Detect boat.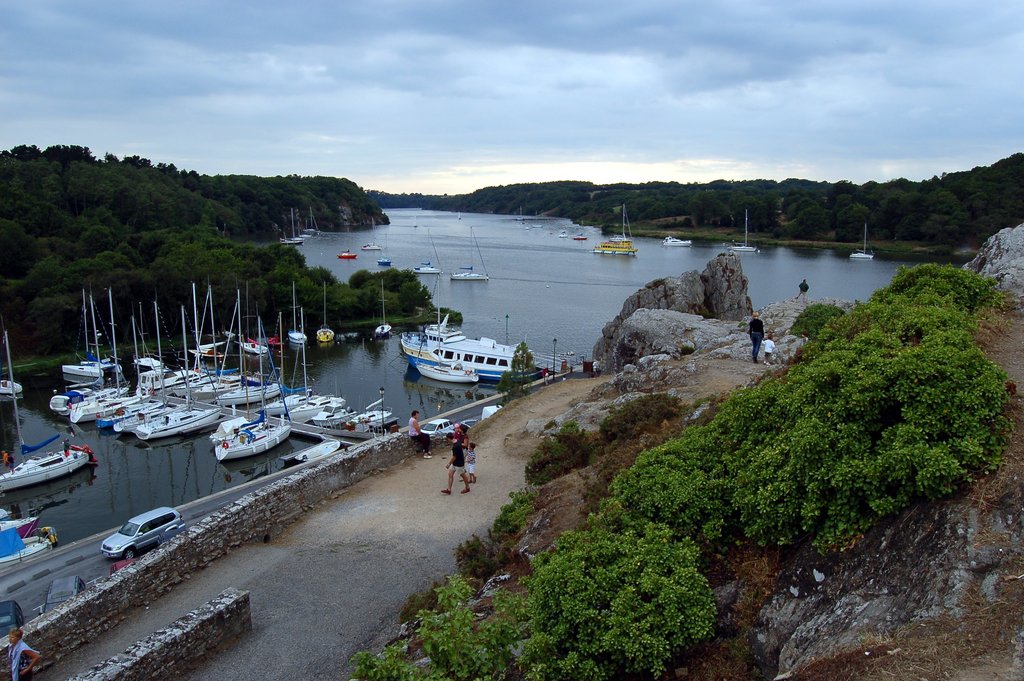
Detected at rect(369, 271, 391, 336).
